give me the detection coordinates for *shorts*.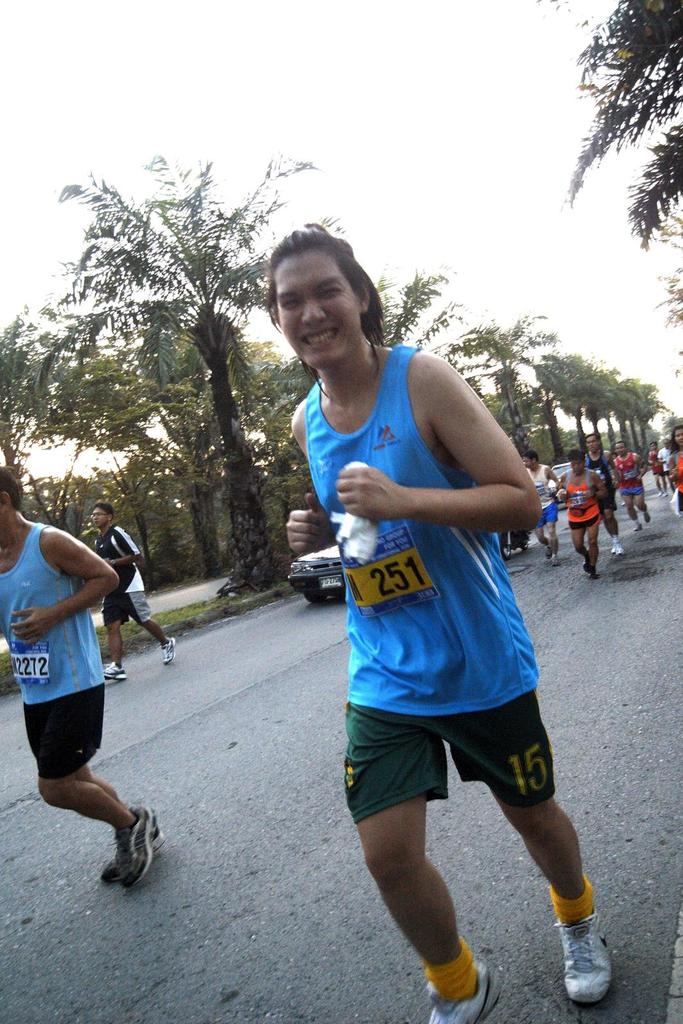
x1=332 y1=718 x2=567 y2=814.
